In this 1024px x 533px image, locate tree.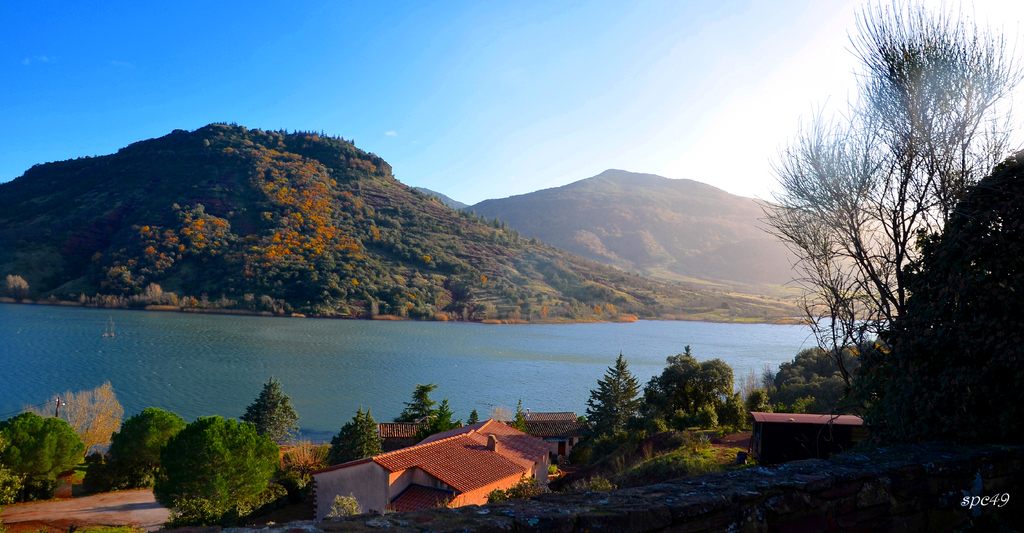
Bounding box: 392, 383, 440, 425.
